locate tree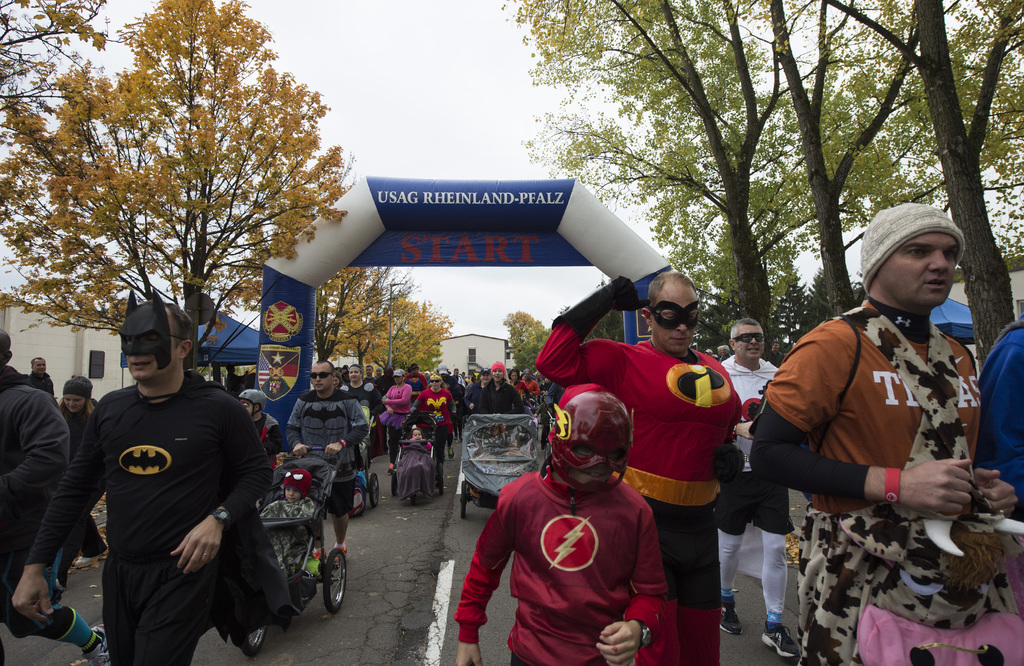
locate(502, 308, 548, 375)
